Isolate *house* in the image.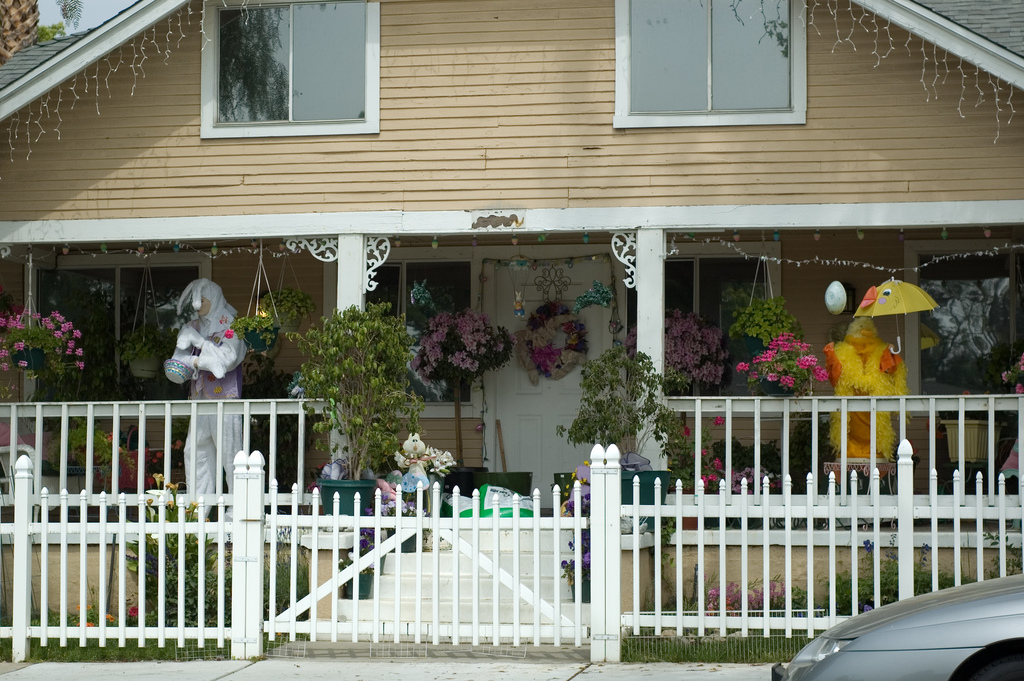
Isolated region: bbox=[0, 0, 1023, 618].
